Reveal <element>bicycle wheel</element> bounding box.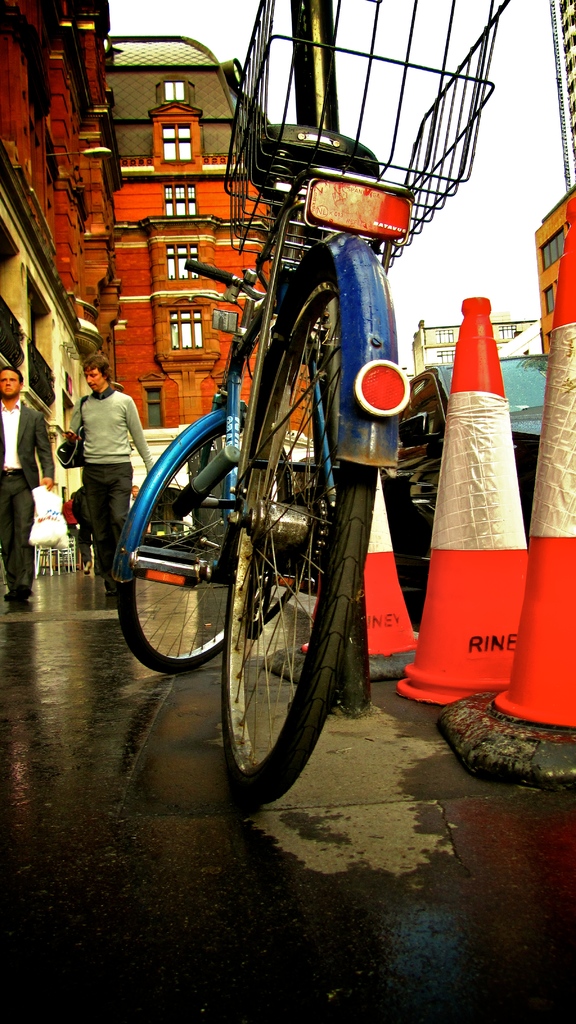
Revealed: pyautogui.locateOnScreen(221, 253, 376, 804).
